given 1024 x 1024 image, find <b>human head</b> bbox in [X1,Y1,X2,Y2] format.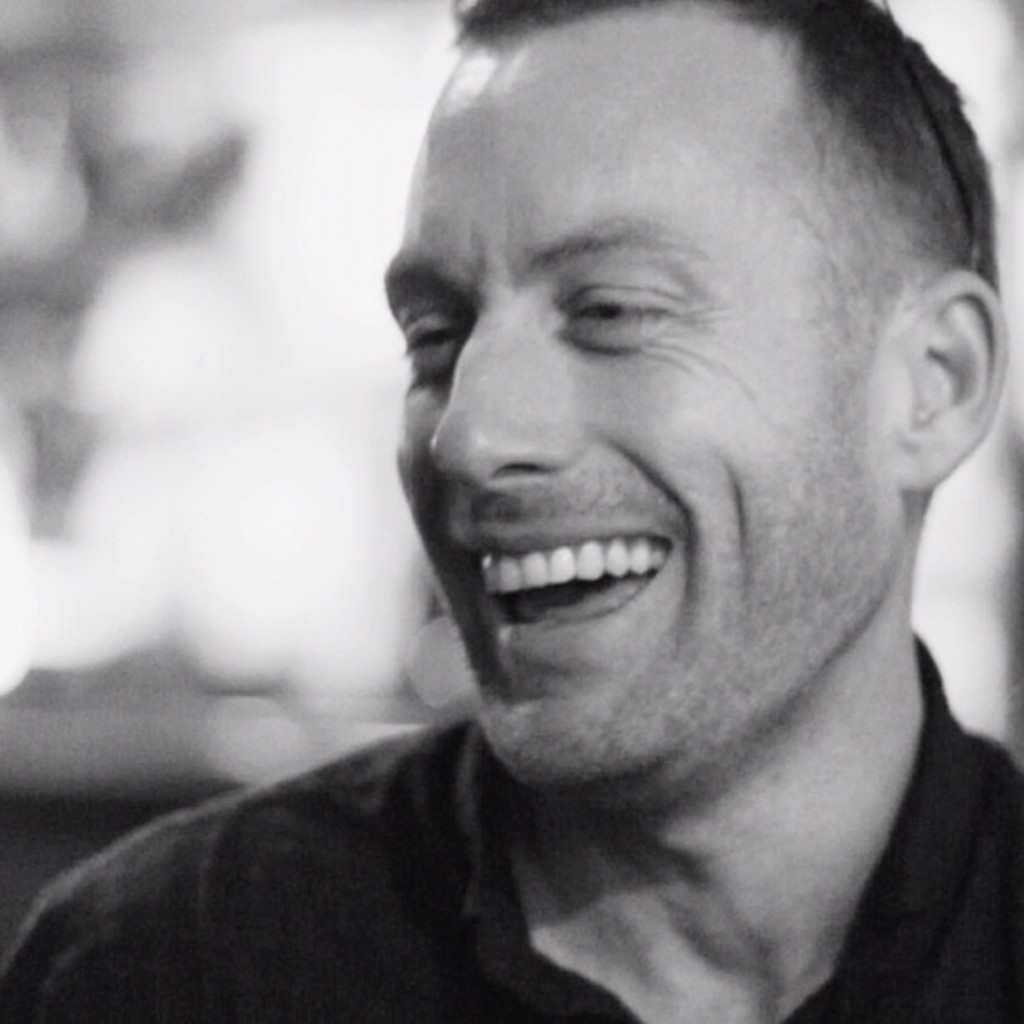
[400,32,980,745].
